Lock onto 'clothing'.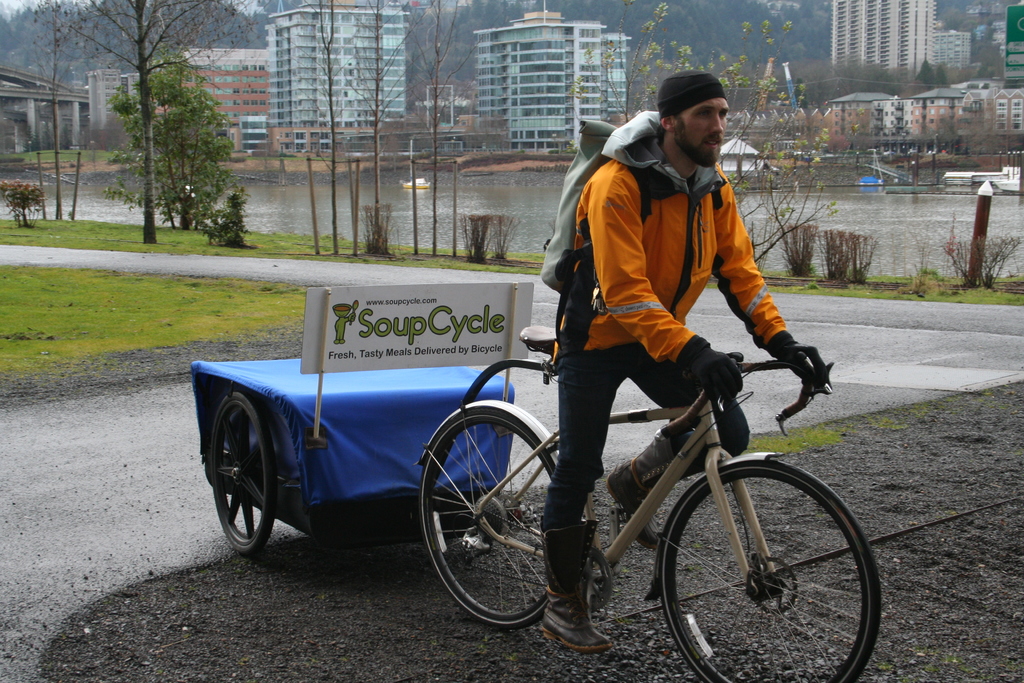
Locked: 556:104:789:609.
